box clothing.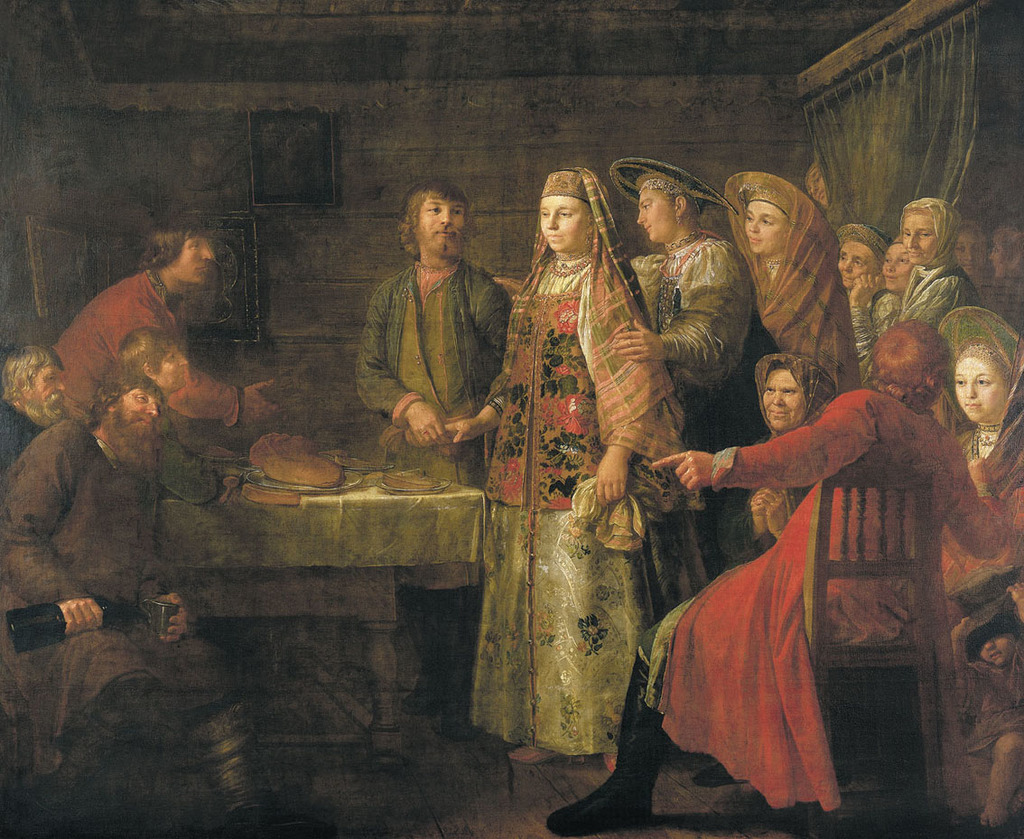
x1=56 y1=272 x2=182 y2=428.
